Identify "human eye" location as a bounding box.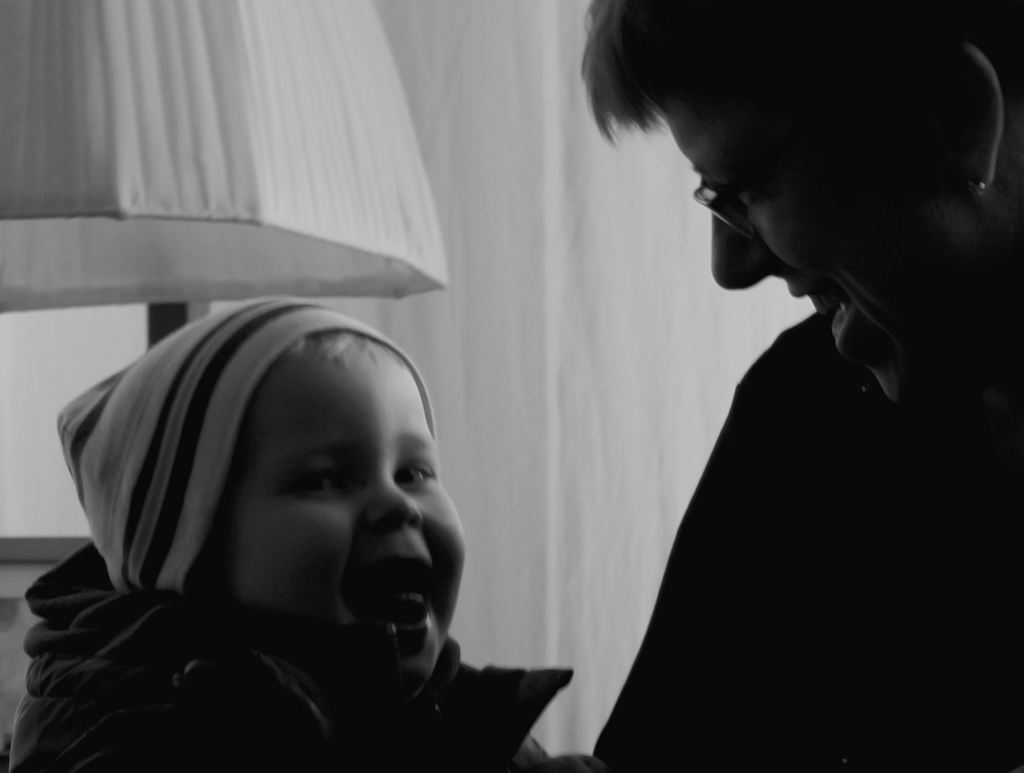
[246, 461, 347, 531].
